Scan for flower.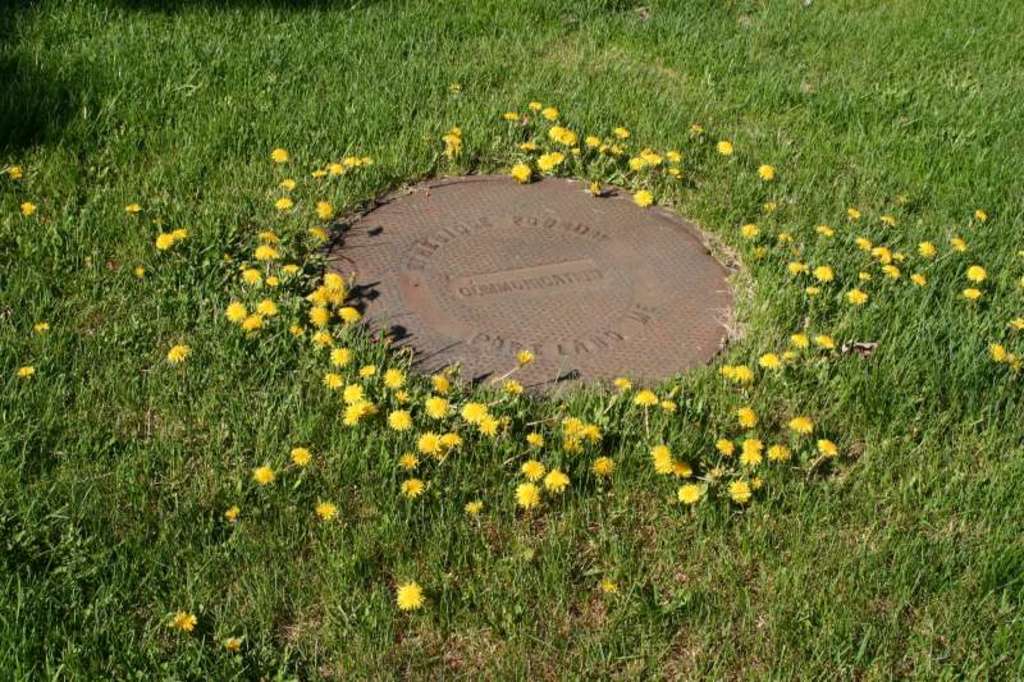
Scan result: 630,145,663,168.
